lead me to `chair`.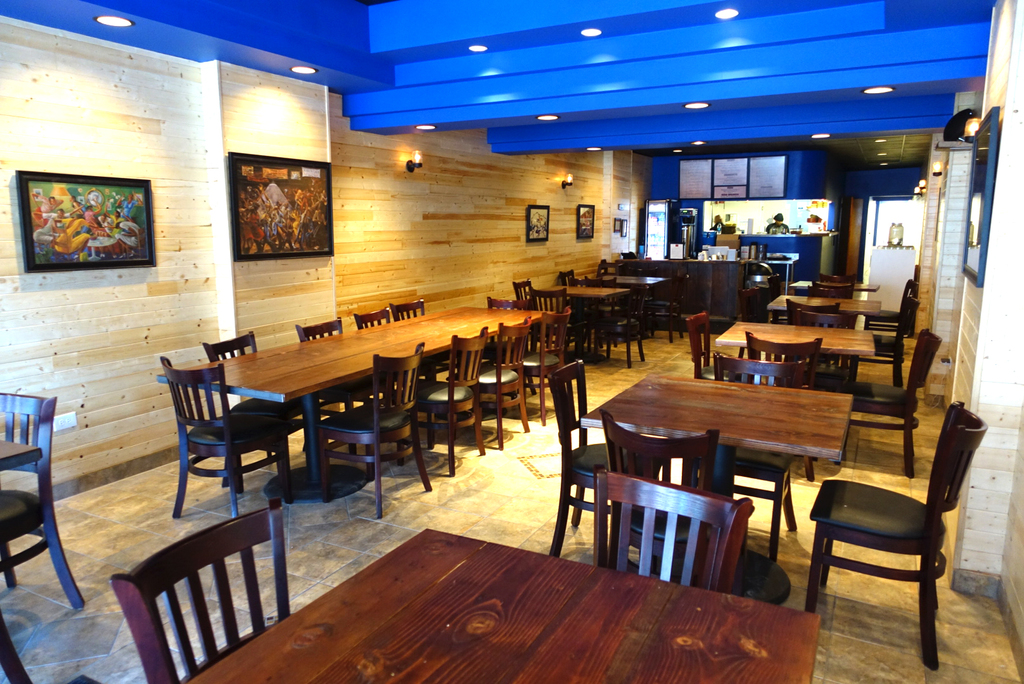
Lead to {"x1": 399, "y1": 326, "x2": 489, "y2": 478}.
